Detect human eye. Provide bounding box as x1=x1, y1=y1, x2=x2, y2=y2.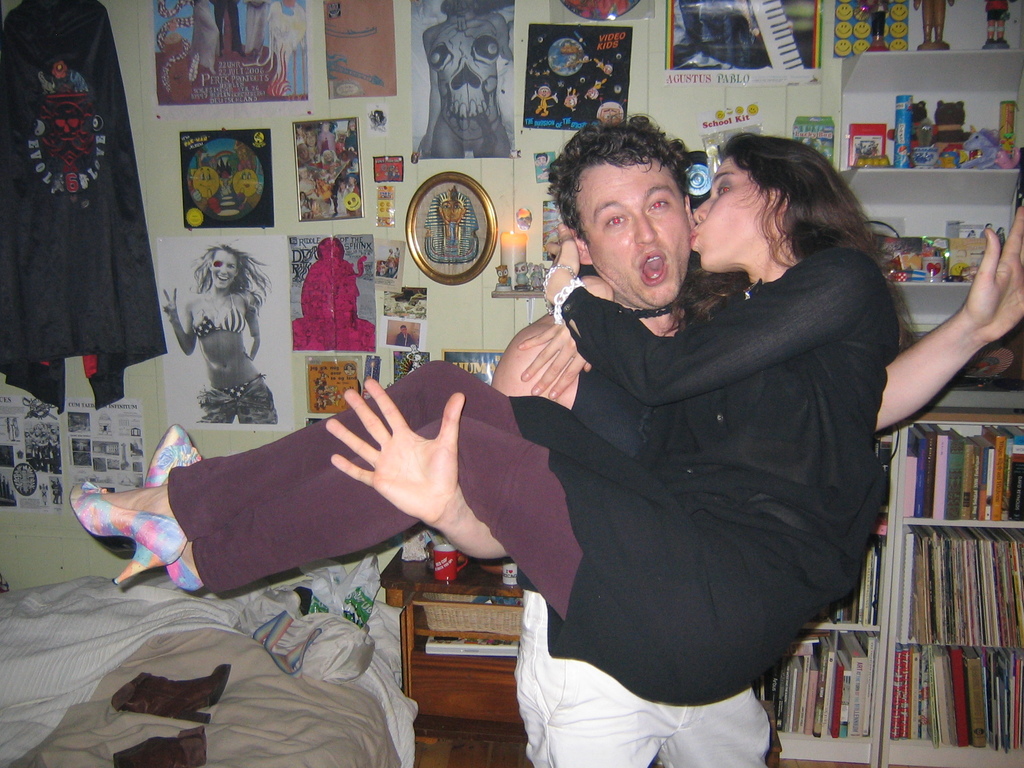
x1=602, y1=214, x2=627, y2=228.
